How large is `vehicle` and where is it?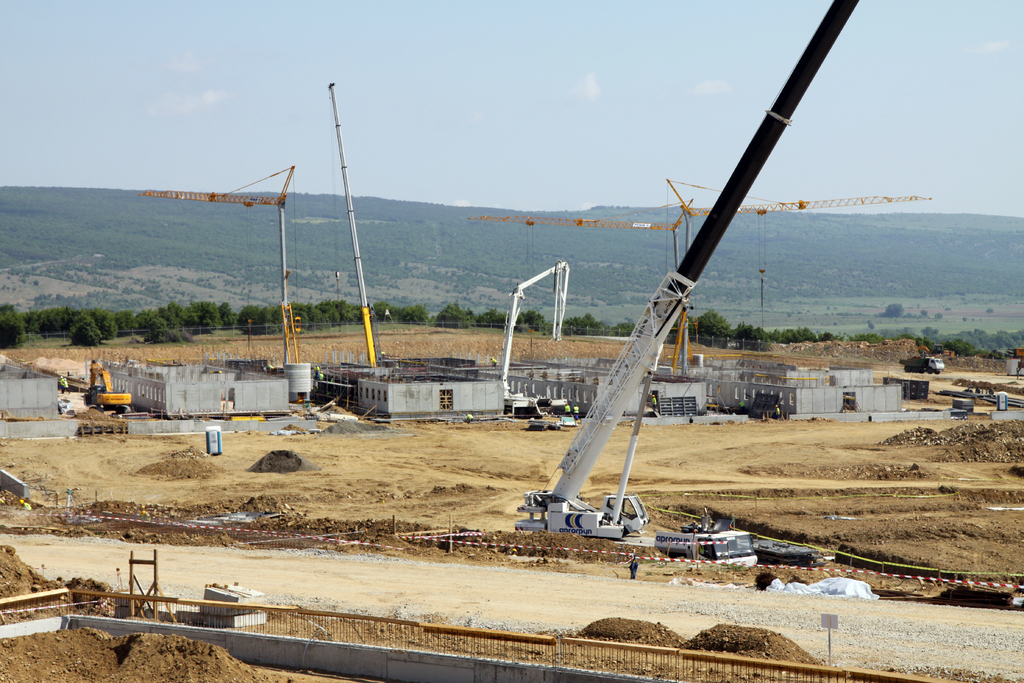
Bounding box: locate(147, 179, 299, 368).
